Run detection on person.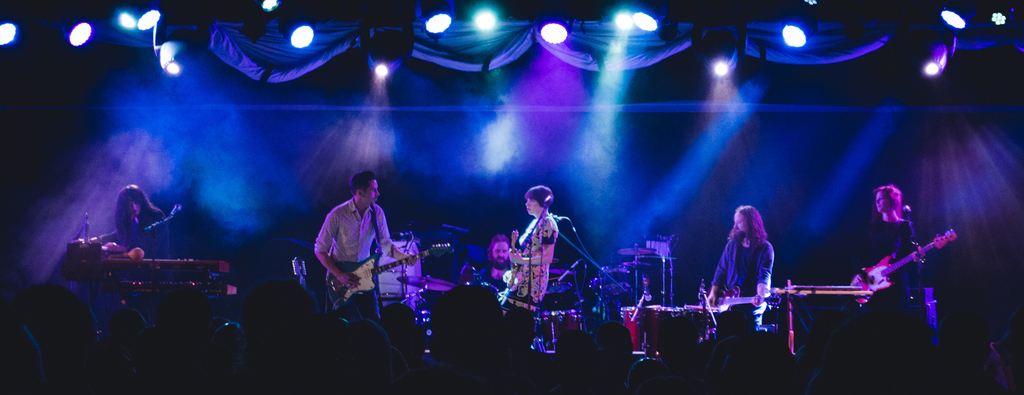
Result: 76, 185, 177, 260.
